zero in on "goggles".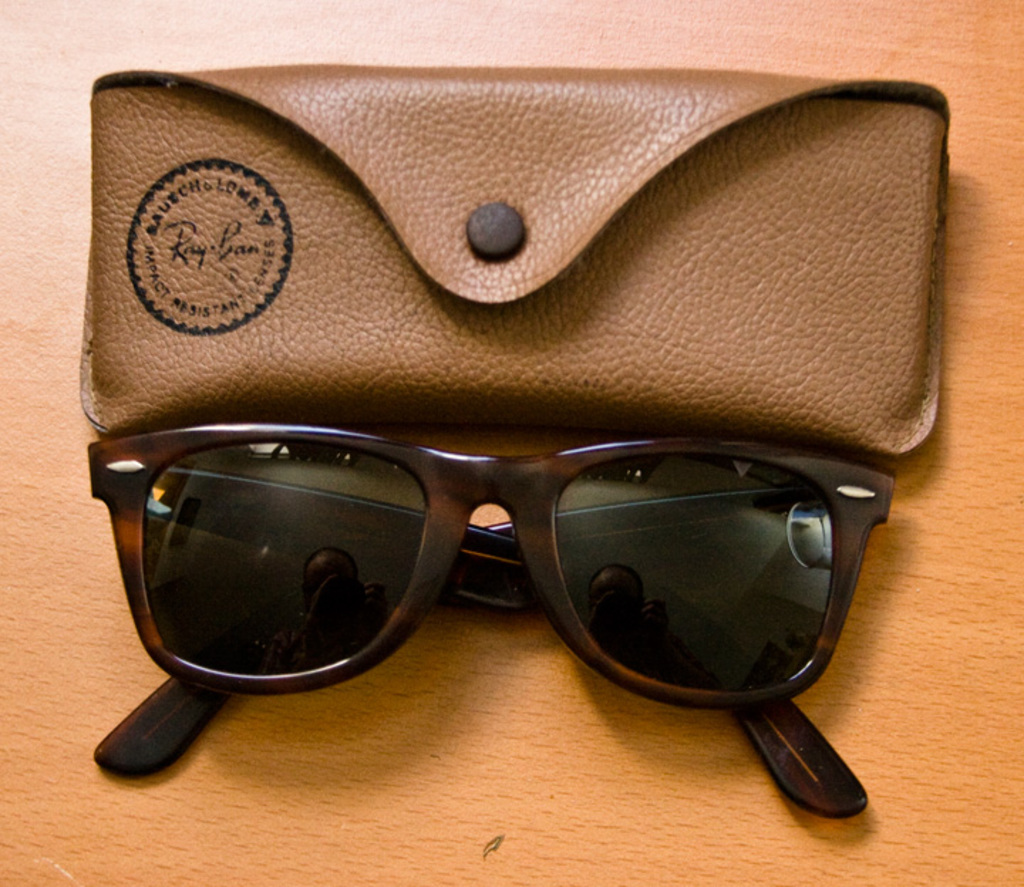
Zeroed in: crop(124, 358, 934, 782).
